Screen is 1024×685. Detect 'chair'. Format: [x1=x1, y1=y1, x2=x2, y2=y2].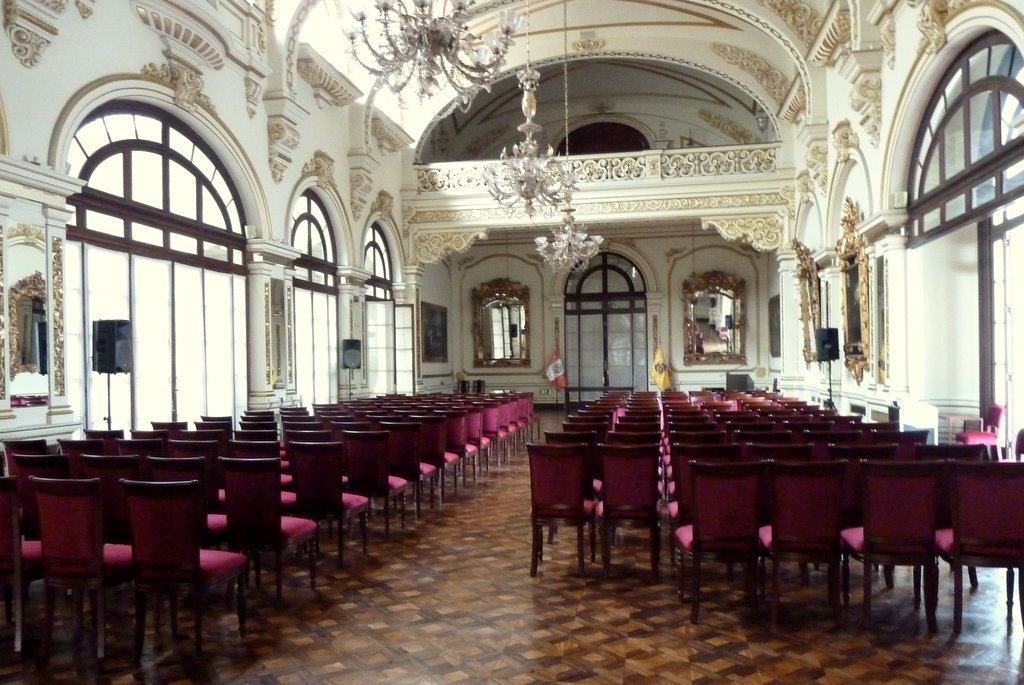
[x1=670, y1=443, x2=738, y2=573].
